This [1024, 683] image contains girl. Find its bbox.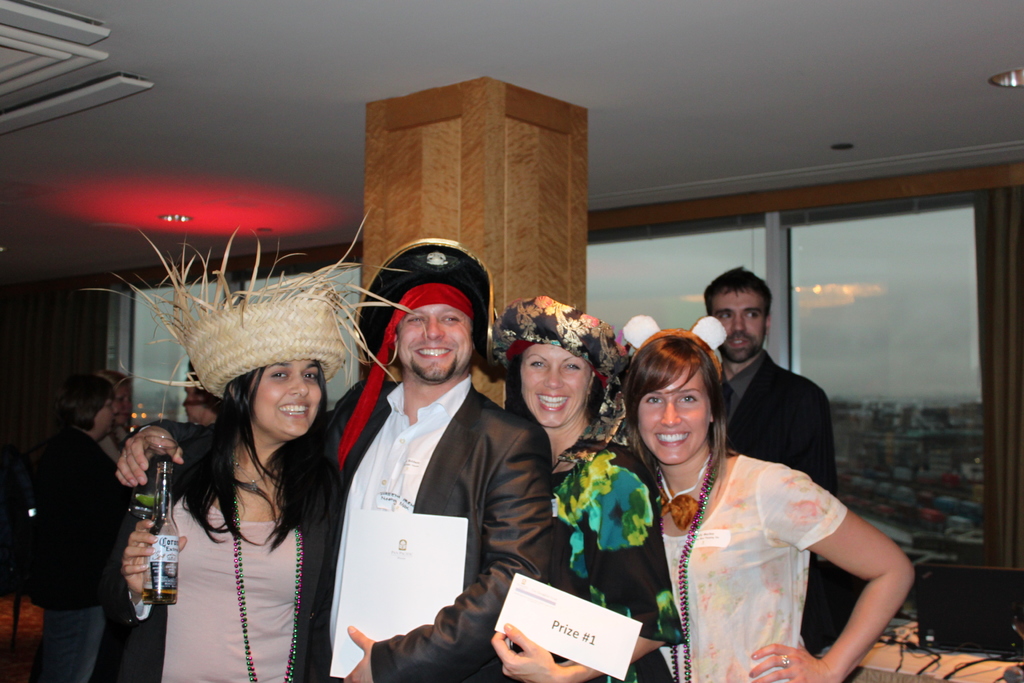
detection(508, 331, 679, 682).
